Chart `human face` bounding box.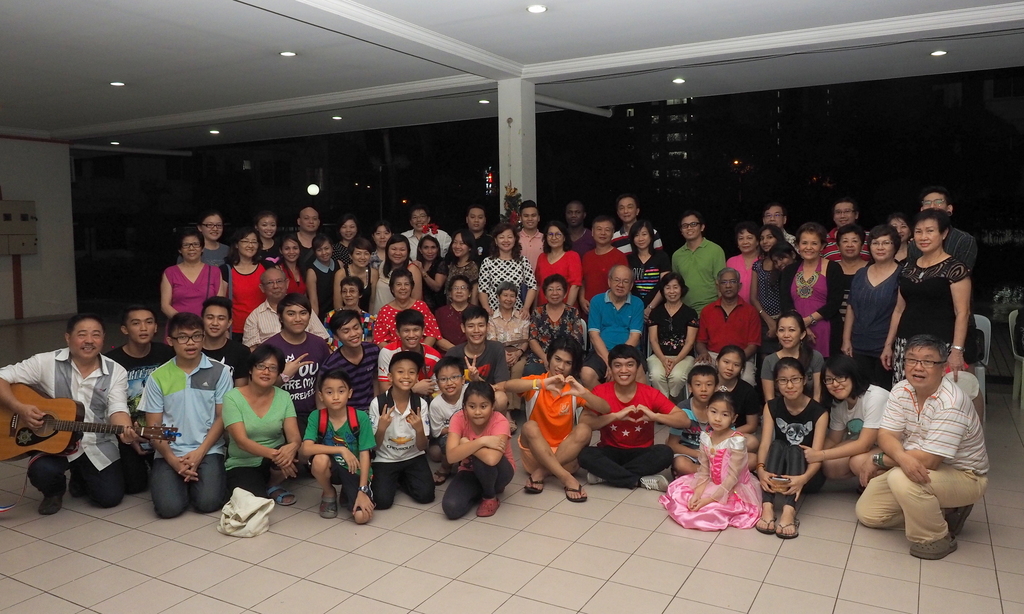
Charted: <bbox>126, 312, 152, 338</bbox>.
